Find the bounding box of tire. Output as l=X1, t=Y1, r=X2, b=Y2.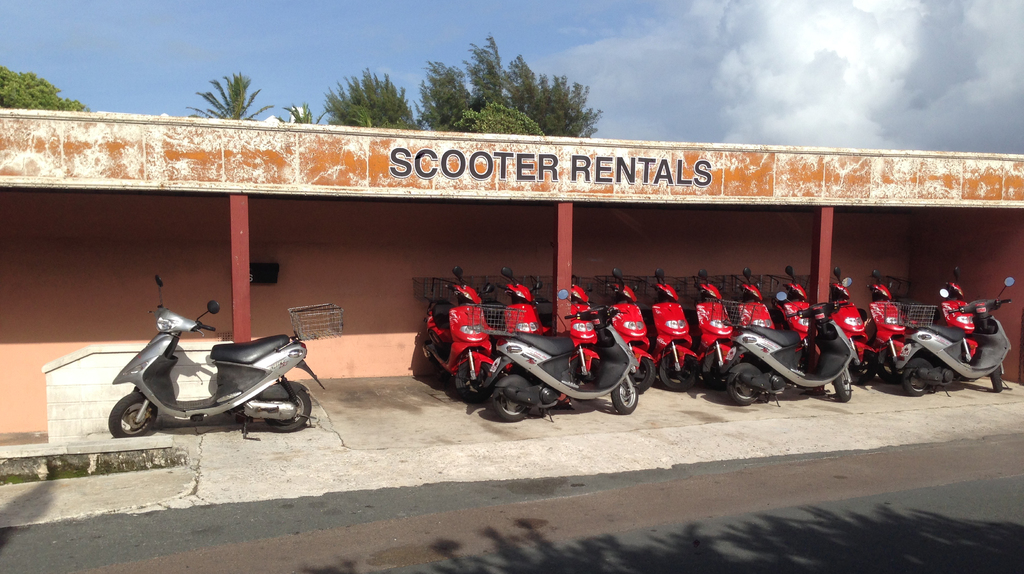
l=701, t=352, r=740, b=390.
